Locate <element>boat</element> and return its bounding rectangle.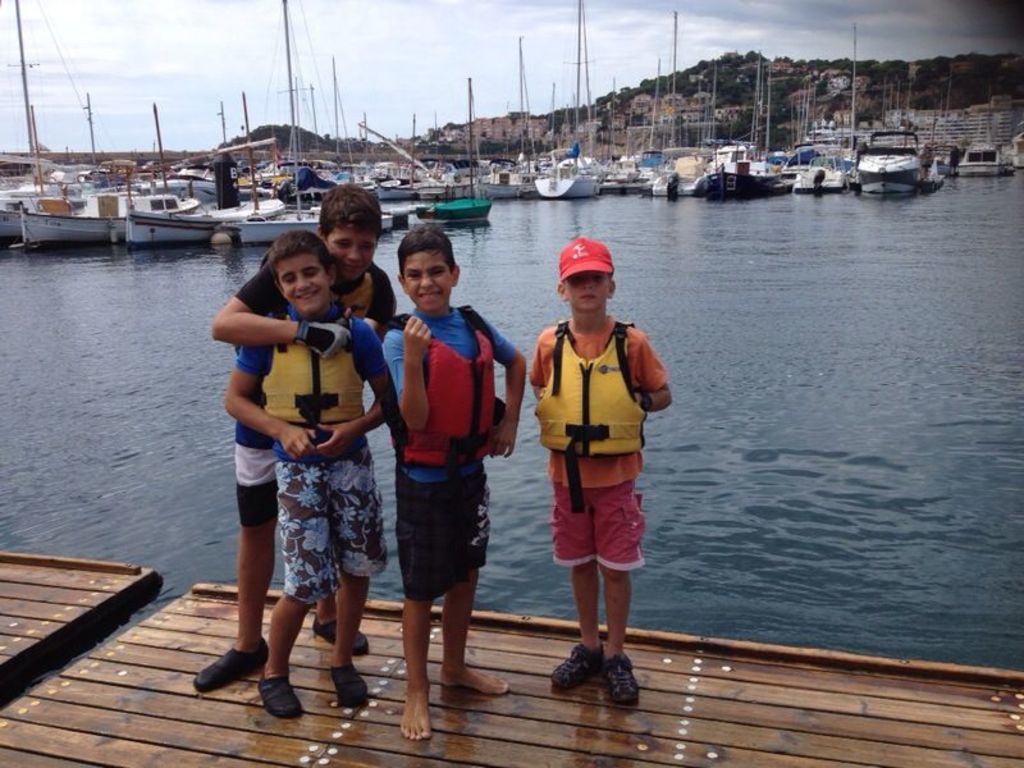
bbox=[788, 154, 847, 193].
